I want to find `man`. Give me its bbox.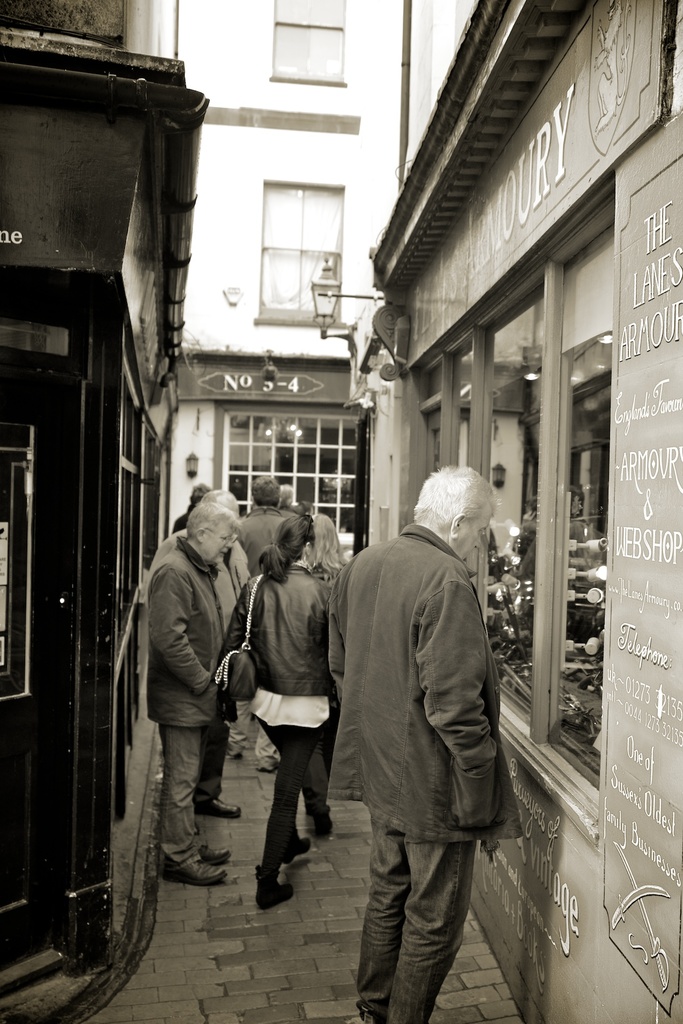
(left=234, top=468, right=304, bottom=566).
